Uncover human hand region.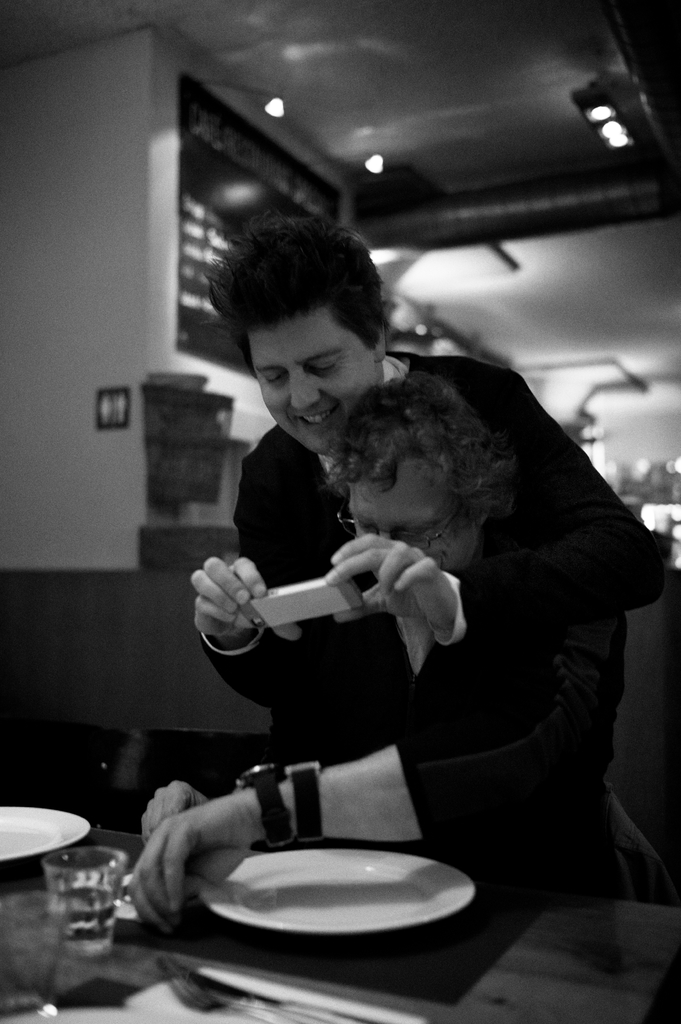
Uncovered: [x1=114, y1=787, x2=287, y2=922].
